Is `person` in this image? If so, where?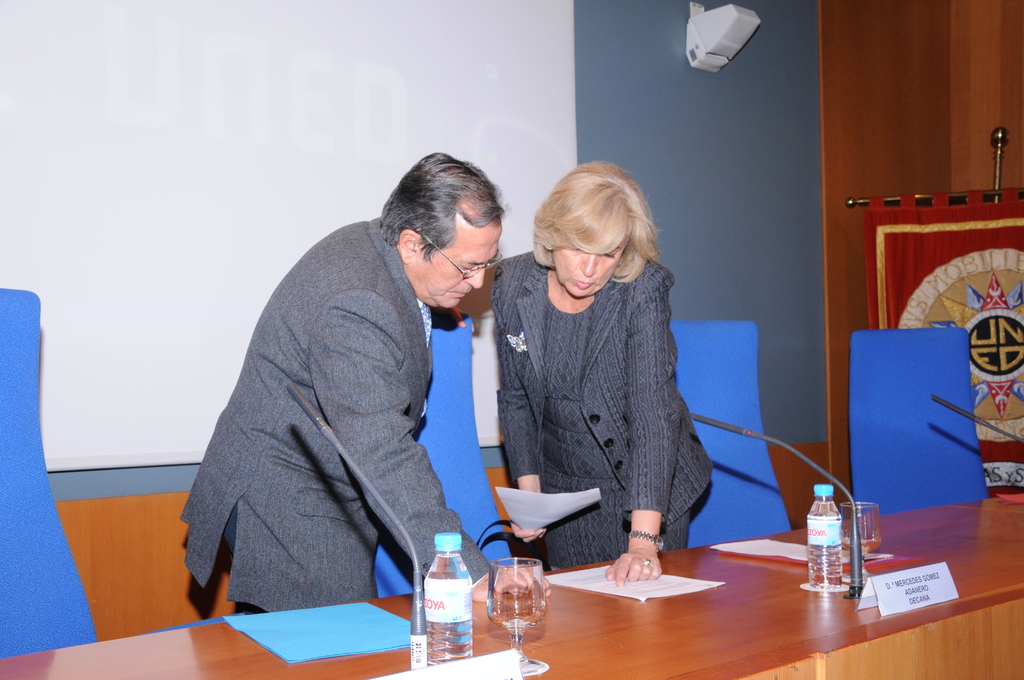
Yes, at 485/159/715/587.
